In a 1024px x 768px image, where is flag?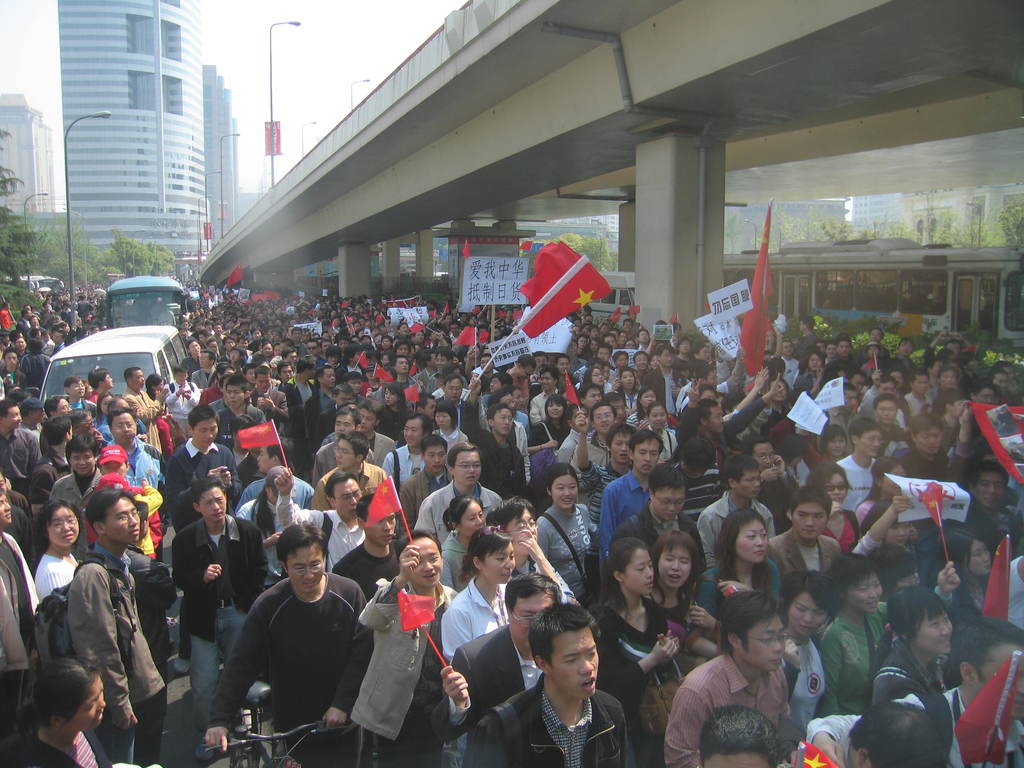
detection(398, 586, 436, 633).
